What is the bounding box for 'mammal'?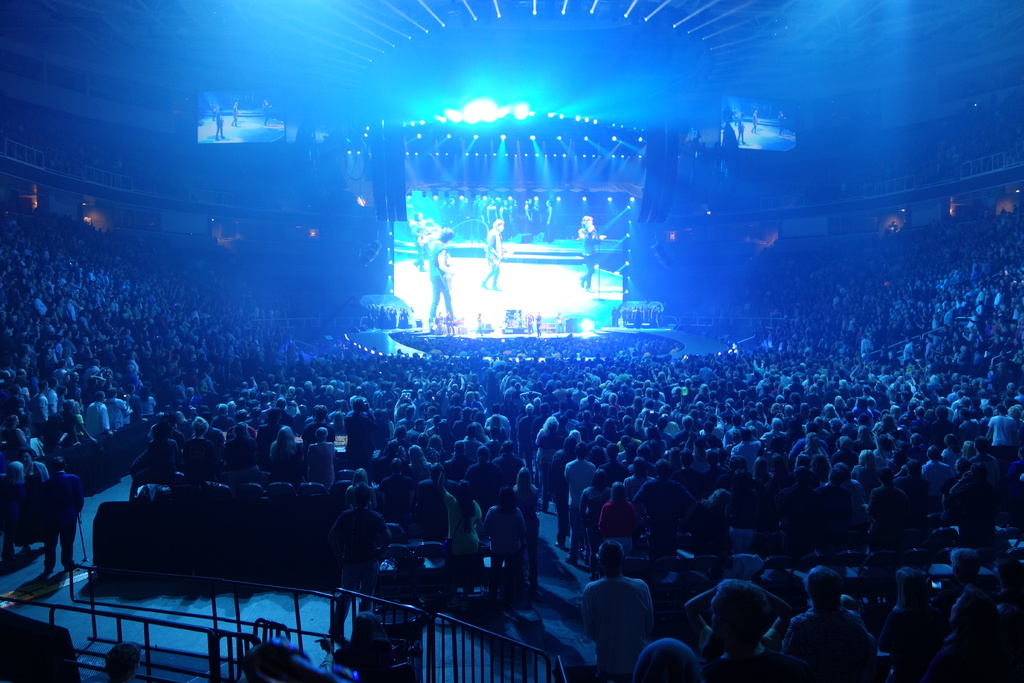
486,222,502,287.
